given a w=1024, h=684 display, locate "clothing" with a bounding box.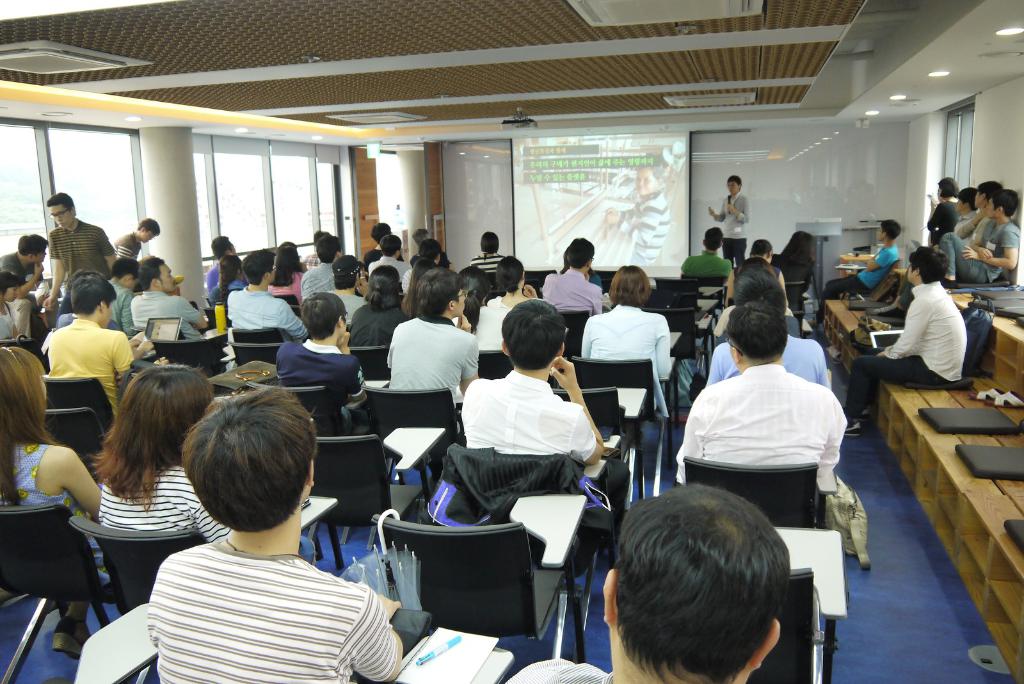
Located: <box>93,460,228,549</box>.
